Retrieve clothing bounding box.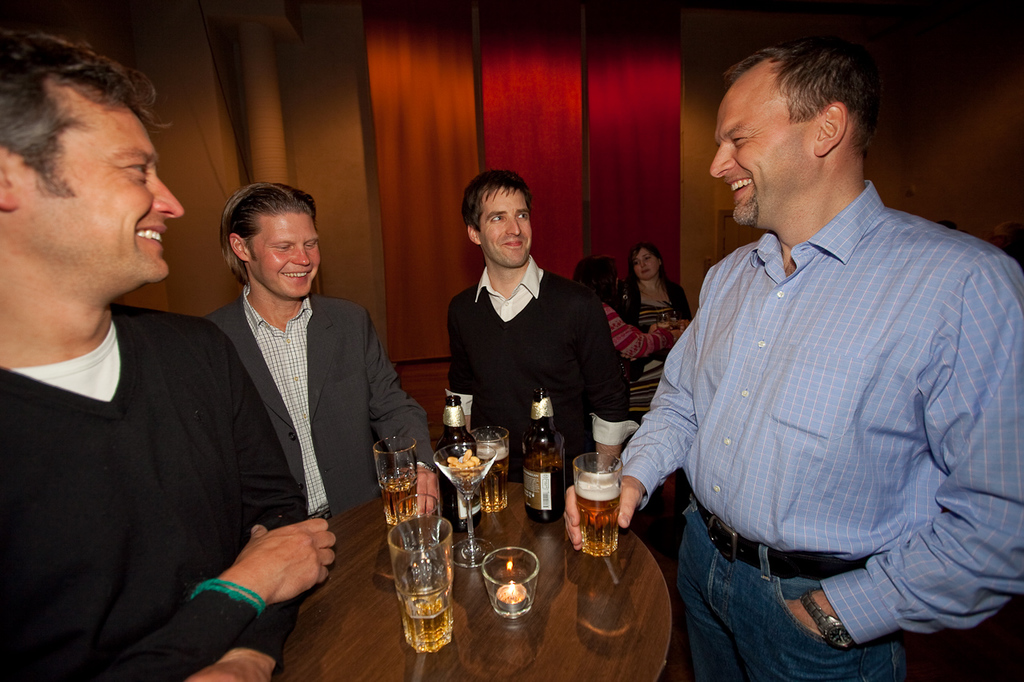
Bounding box: [x1=209, y1=277, x2=434, y2=514].
